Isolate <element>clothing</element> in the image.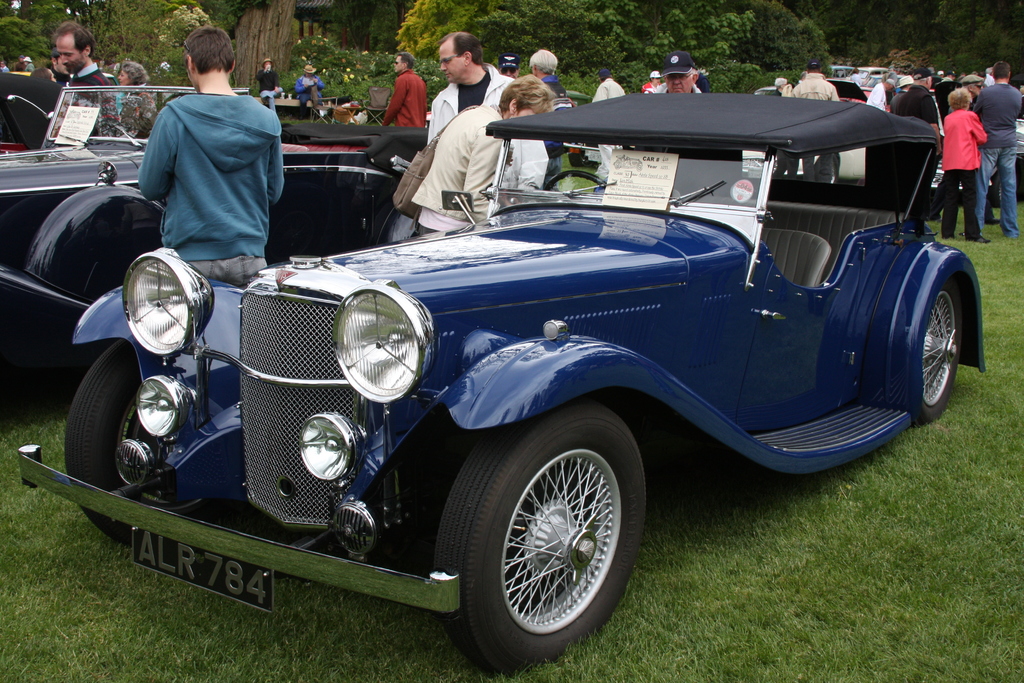
Isolated region: 63,59,119,146.
